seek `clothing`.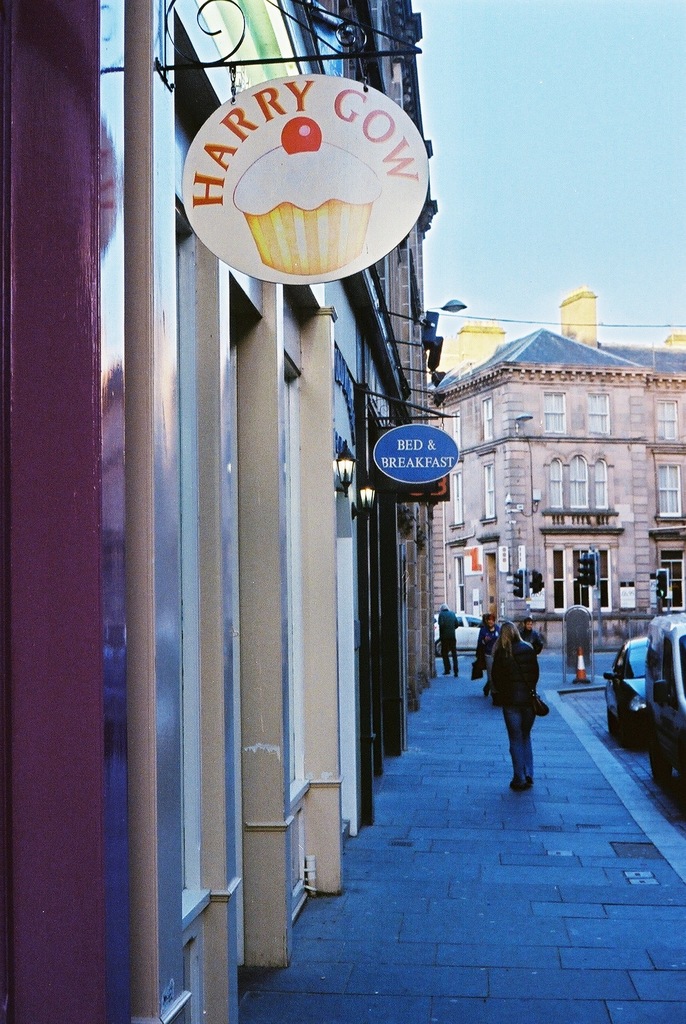
region(523, 625, 540, 651).
